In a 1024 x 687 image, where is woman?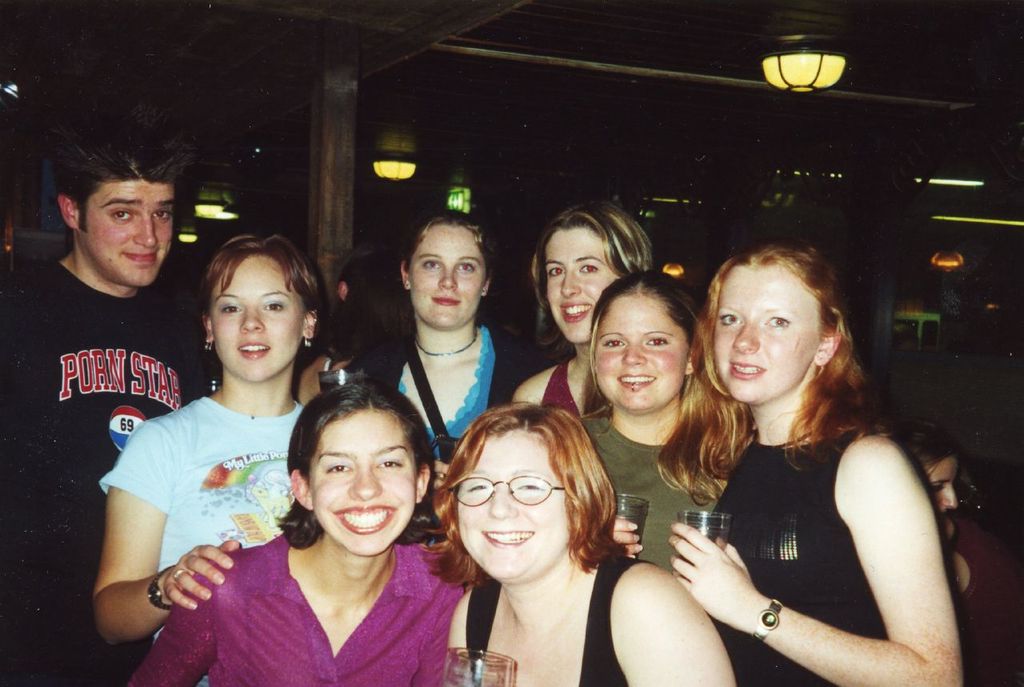
<region>670, 230, 936, 686</region>.
